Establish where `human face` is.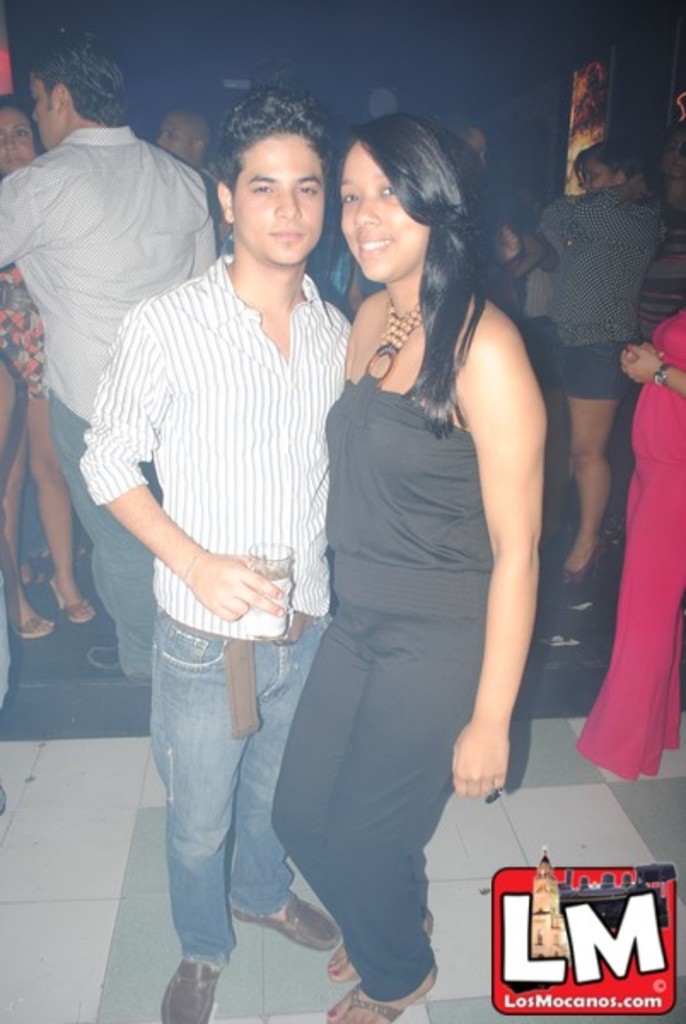
Established at 0, 106, 38, 169.
